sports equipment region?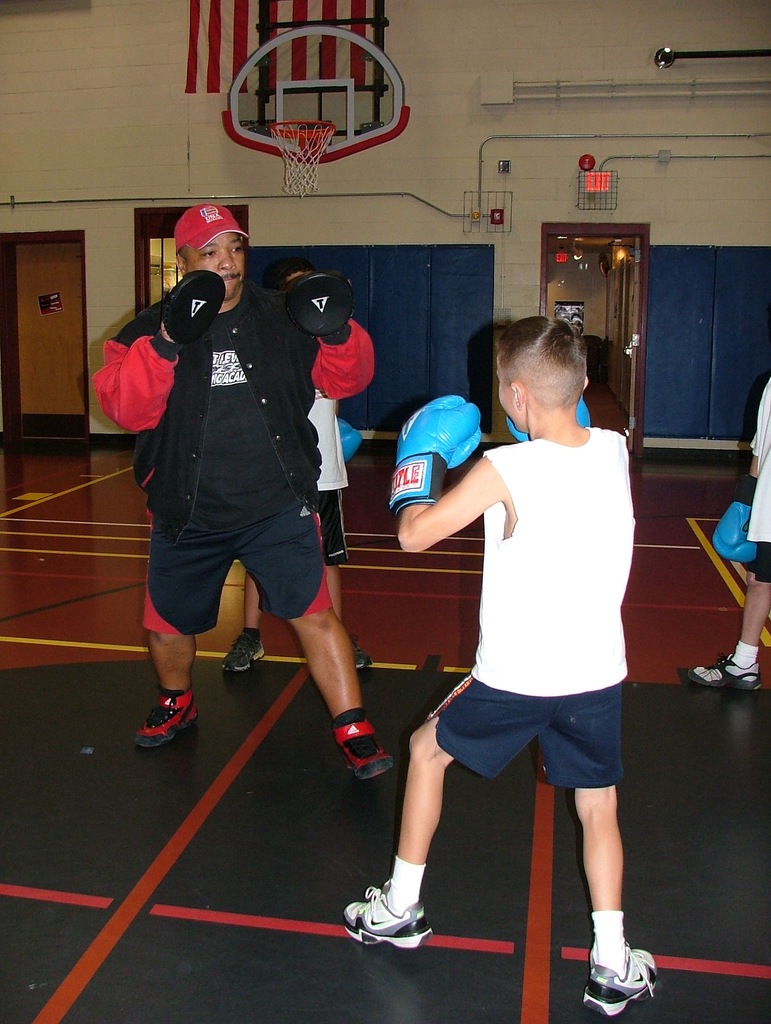
{"x1": 510, "y1": 395, "x2": 592, "y2": 449}
